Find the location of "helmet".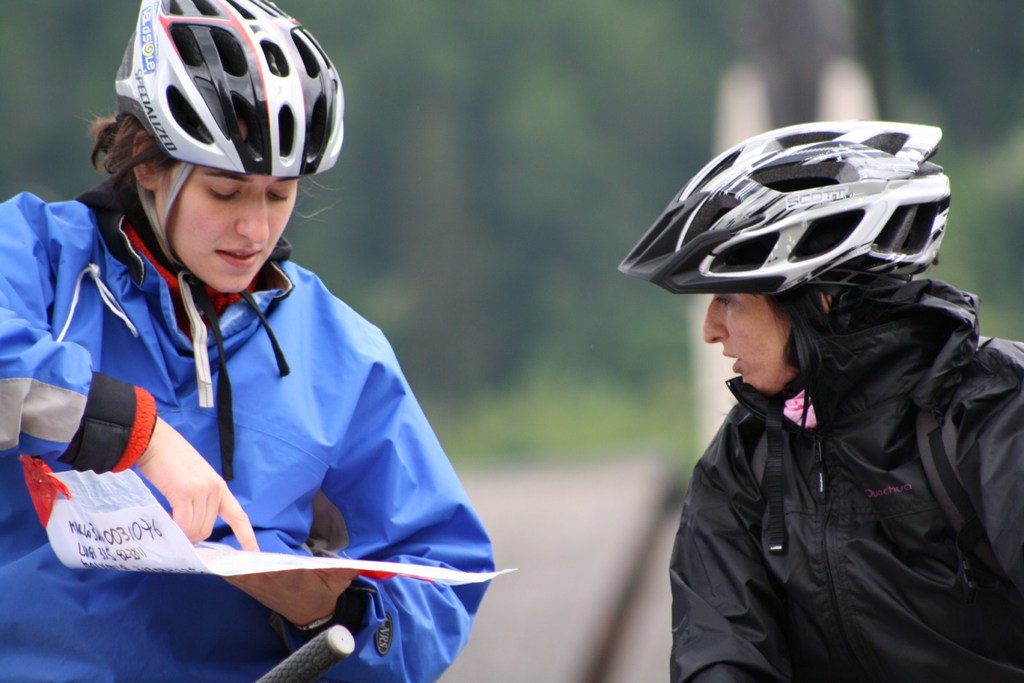
Location: region(110, 0, 348, 407).
